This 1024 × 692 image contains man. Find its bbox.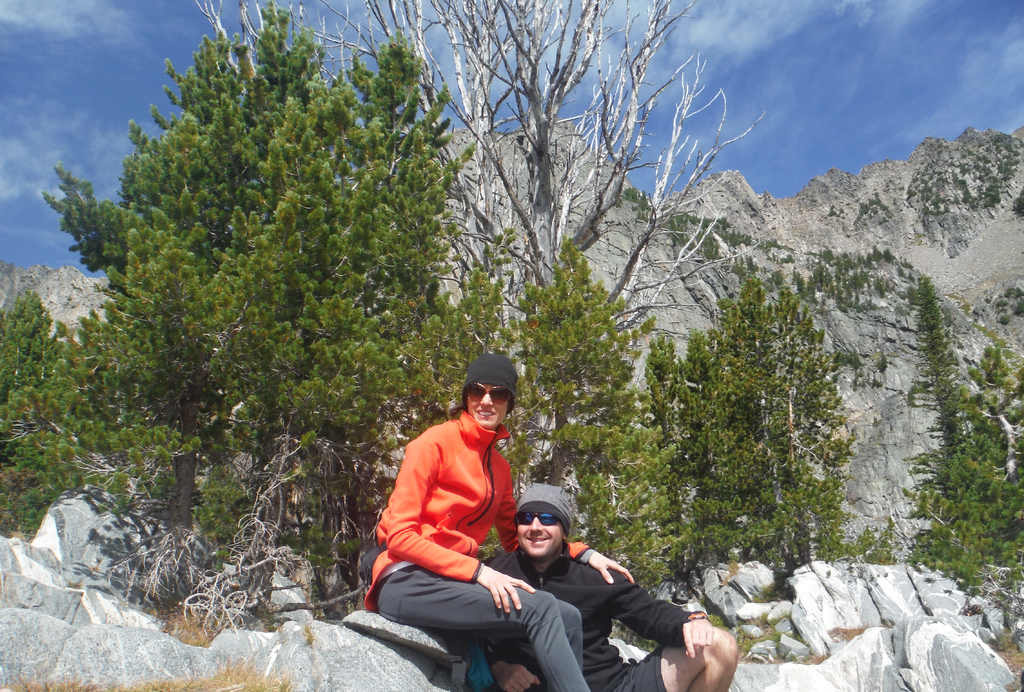
{"left": 482, "top": 480, "right": 746, "bottom": 691}.
